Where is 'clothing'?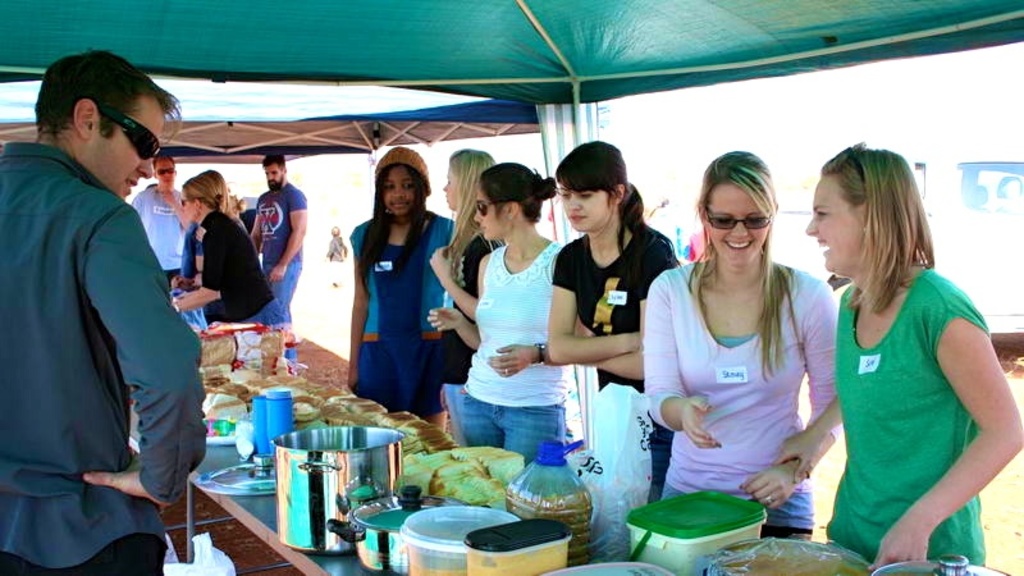
[191,212,274,325].
